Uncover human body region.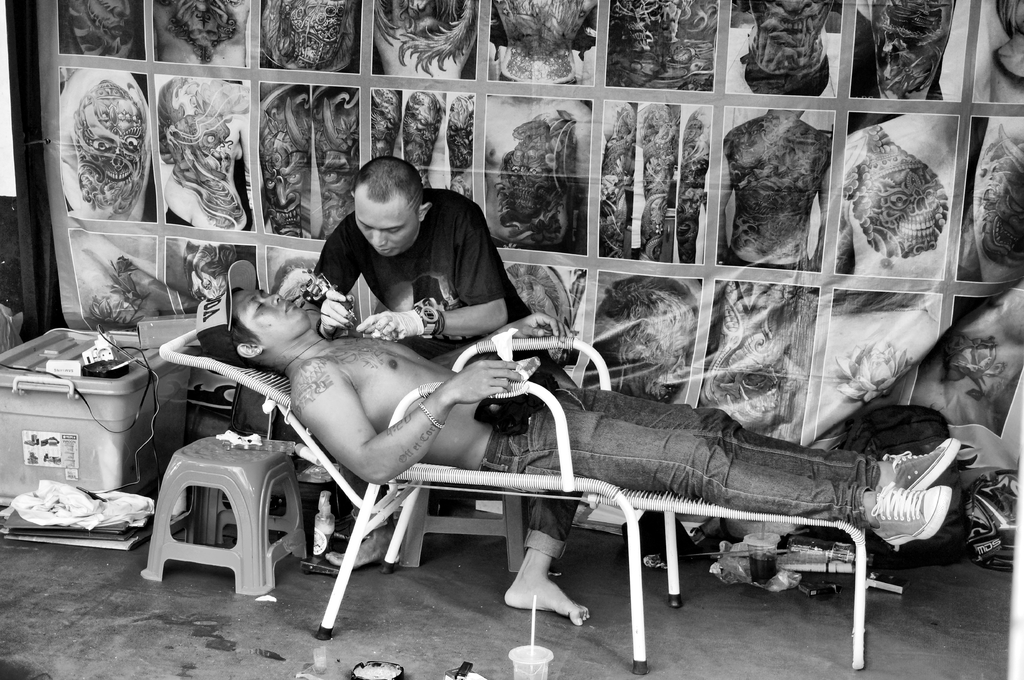
Uncovered: {"left": 295, "top": 336, "right": 948, "bottom": 561}.
